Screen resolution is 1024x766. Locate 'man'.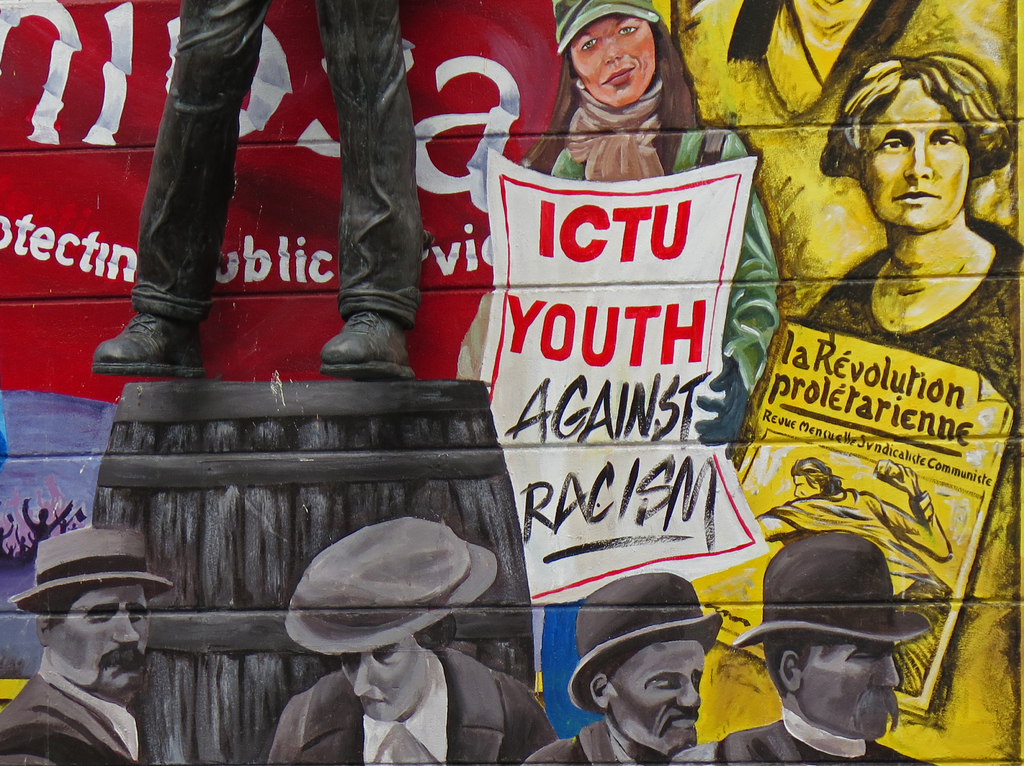
(669,530,935,765).
